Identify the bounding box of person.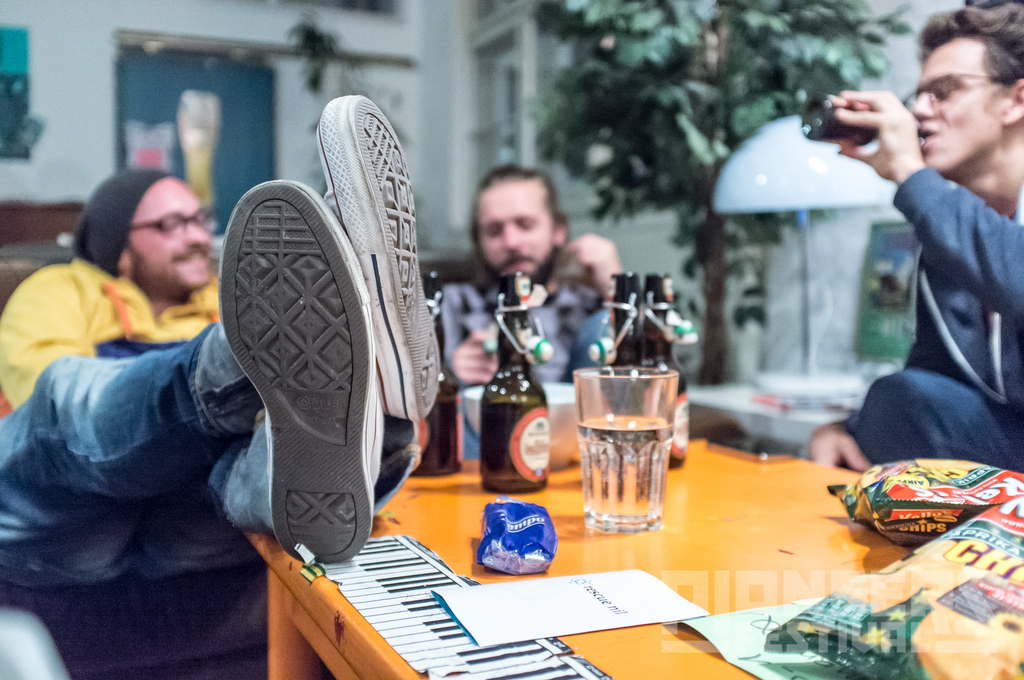
pyautogui.locateOnScreen(0, 99, 445, 581).
